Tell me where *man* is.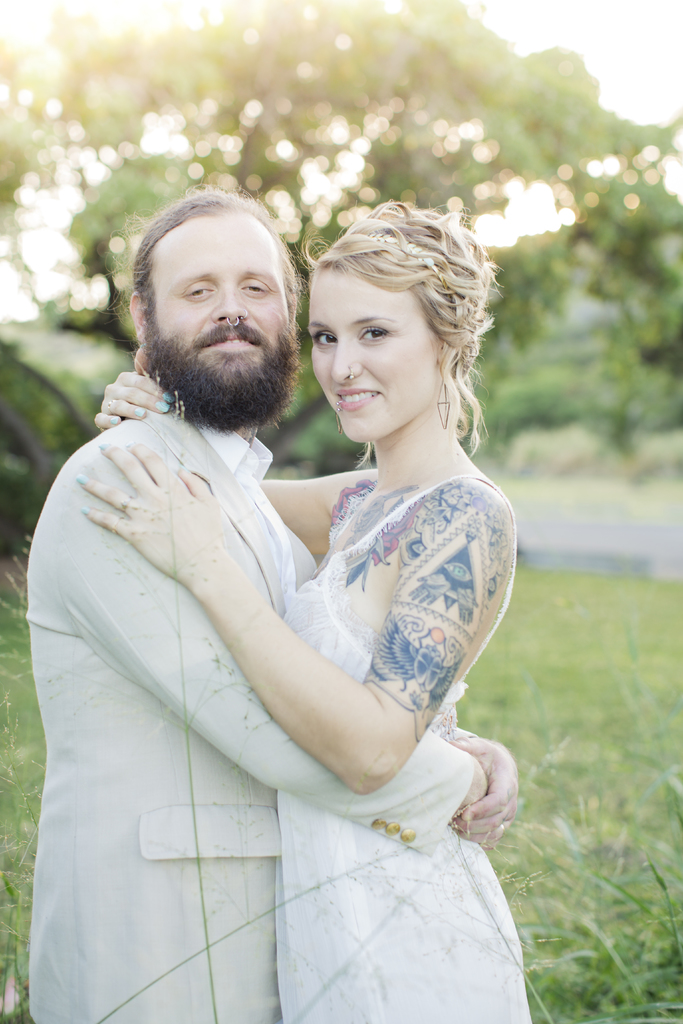
*man* is at 53, 172, 543, 988.
